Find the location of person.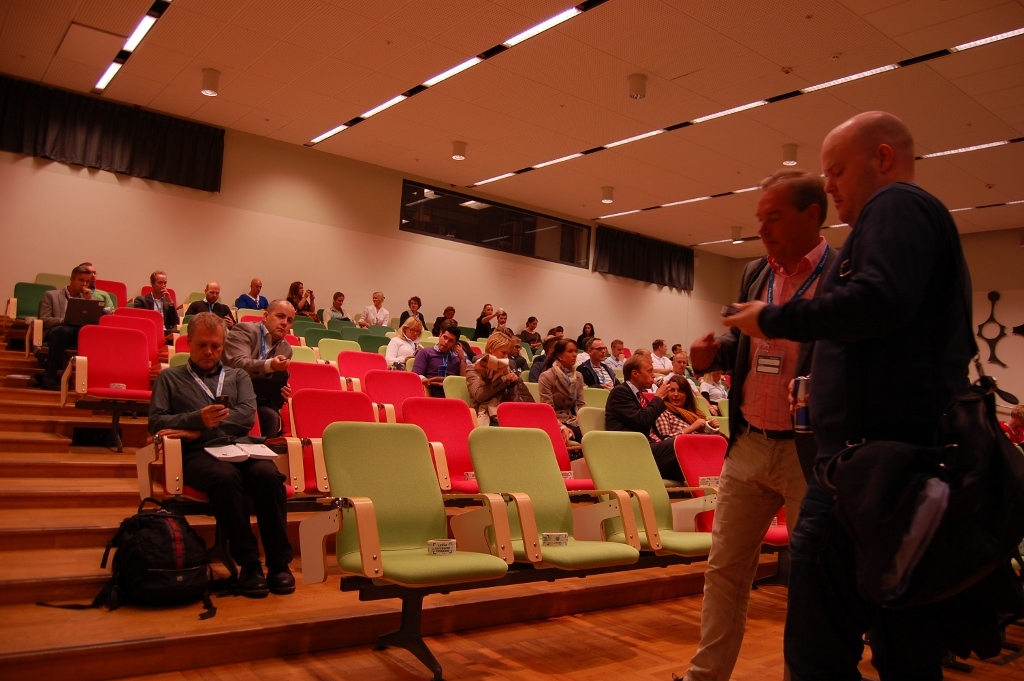
Location: l=321, t=293, r=353, b=330.
